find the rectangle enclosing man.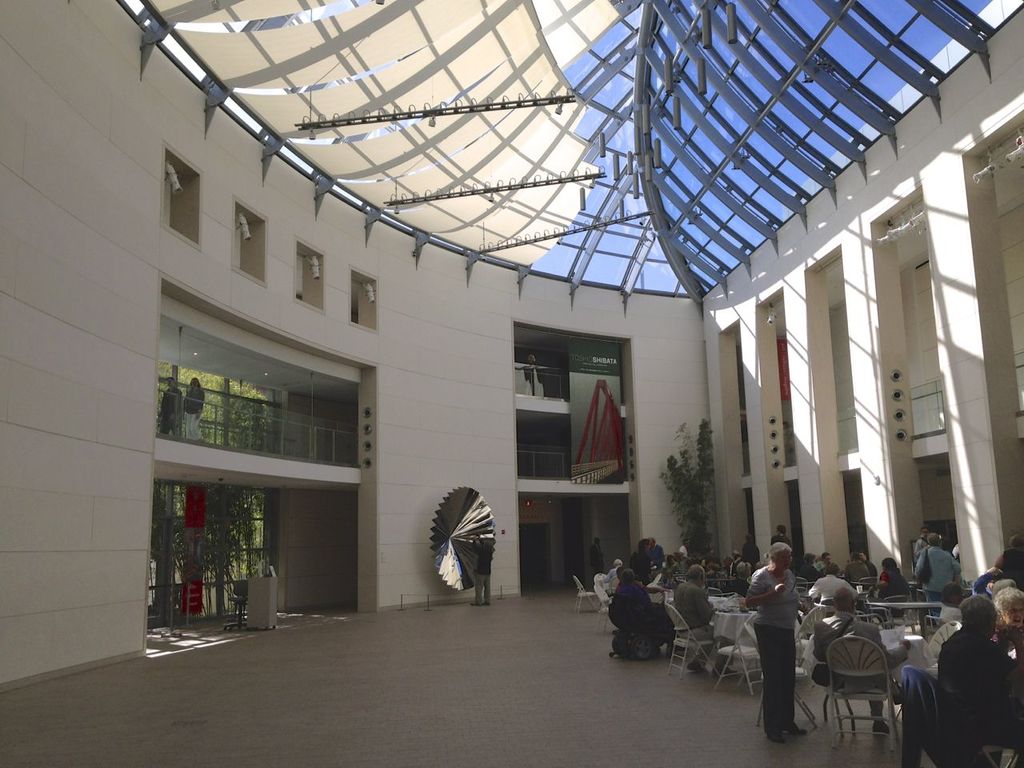
bbox=[582, 536, 606, 570].
